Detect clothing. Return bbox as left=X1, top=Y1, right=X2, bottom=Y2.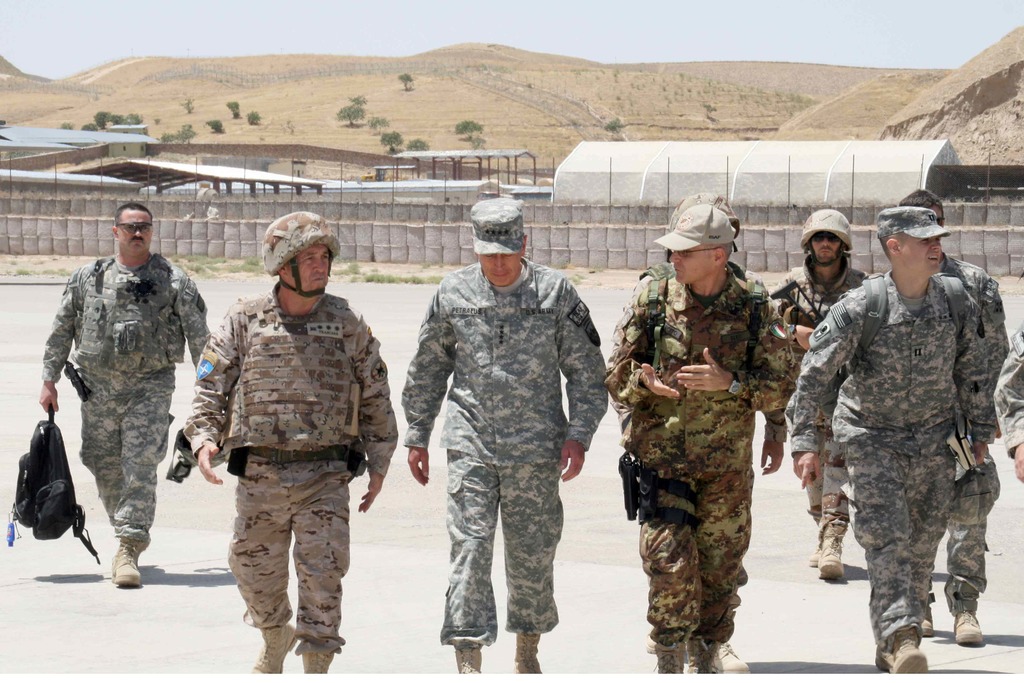
left=935, top=252, right=1010, bottom=614.
